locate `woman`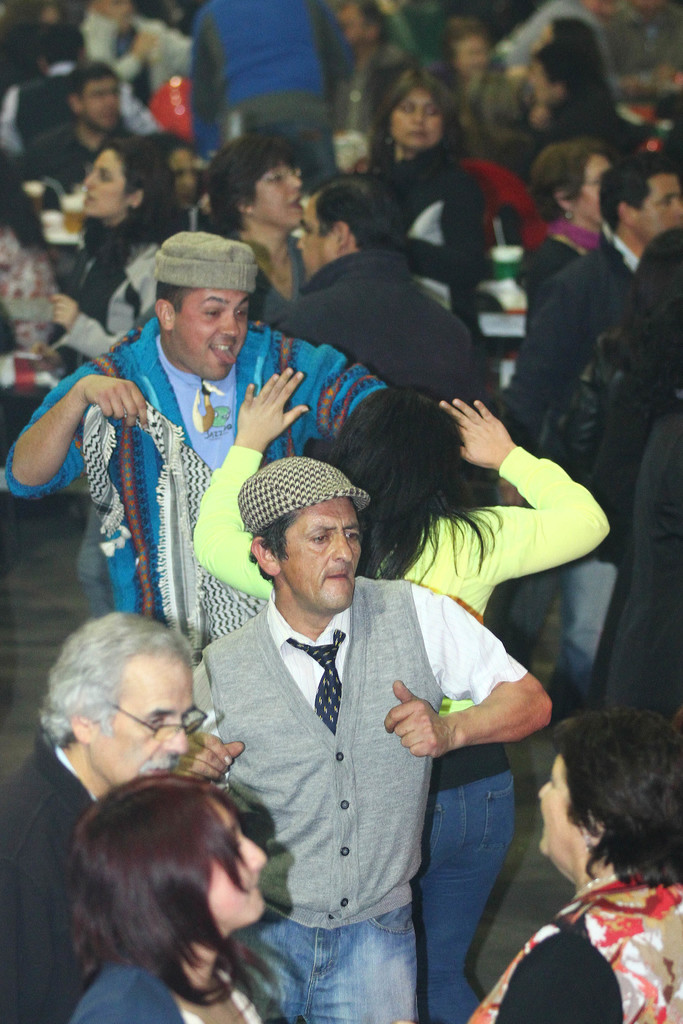
<region>201, 129, 308, 325</region>
